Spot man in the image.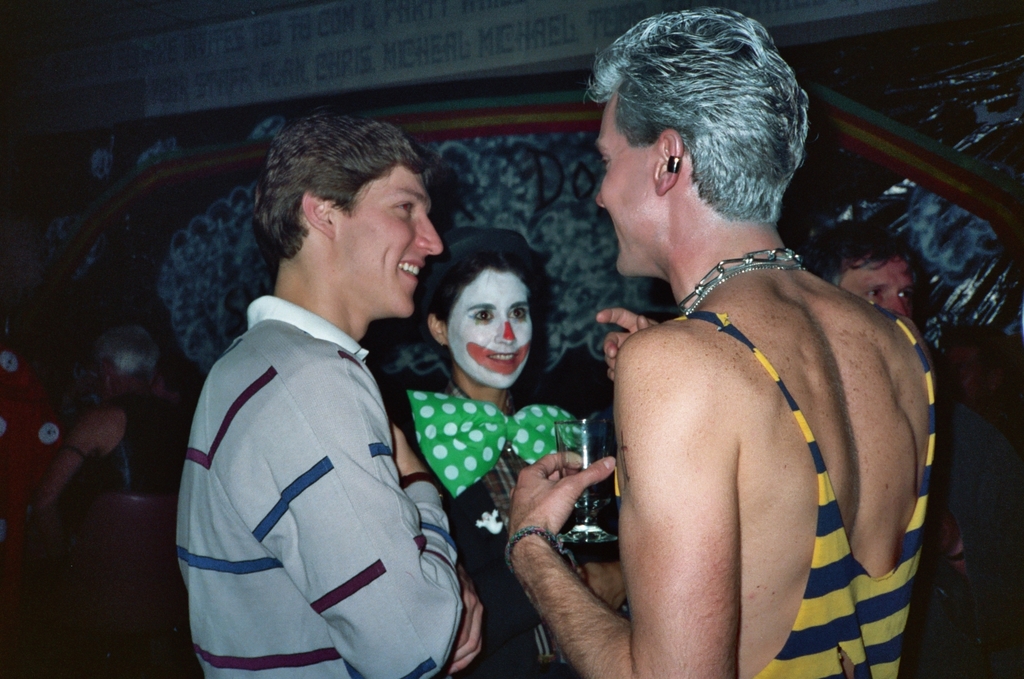
man found at {"x1": 170, "y1": 118, "x2": 488, "y2": 670}.
